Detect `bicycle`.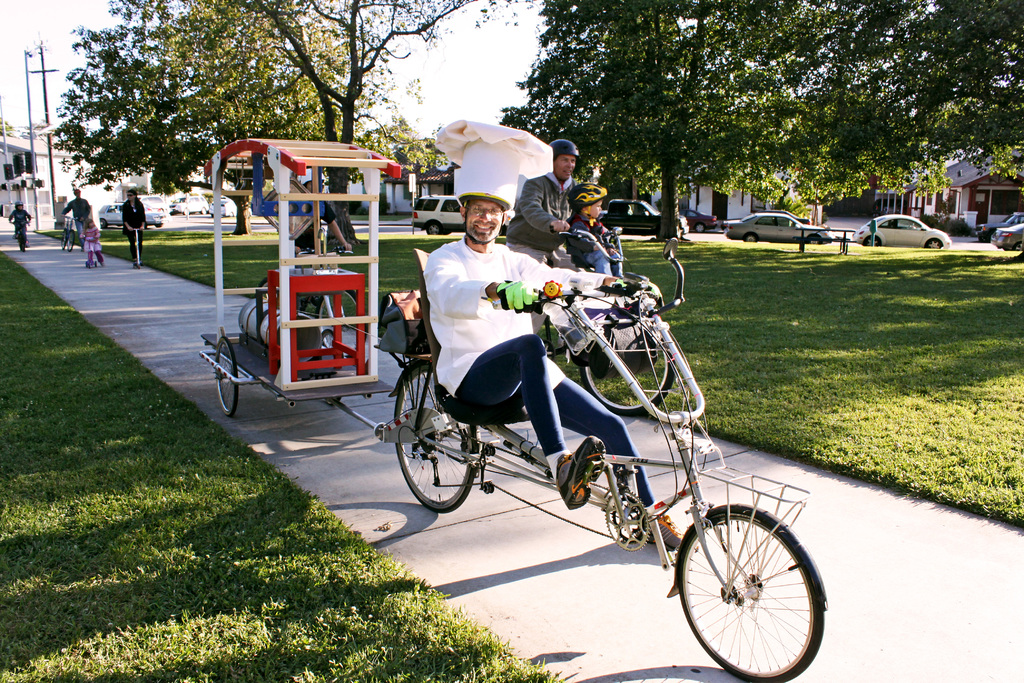
Detected at region(538, 222, 676, 416).
